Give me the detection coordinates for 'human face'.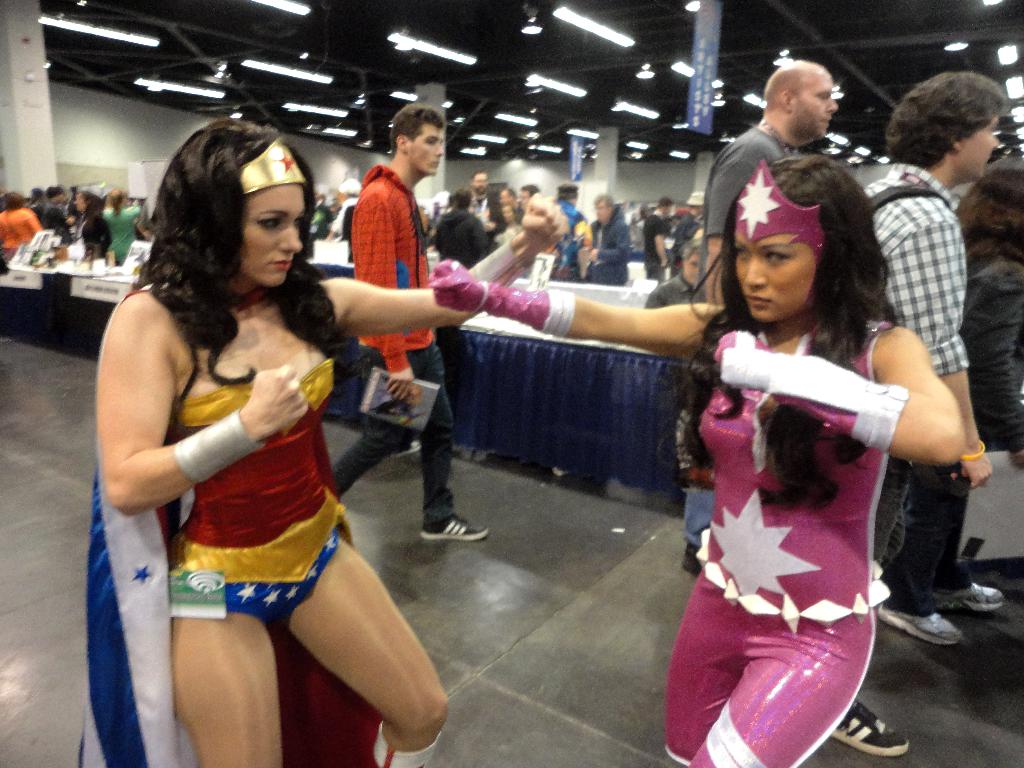
694/202/705/213.
